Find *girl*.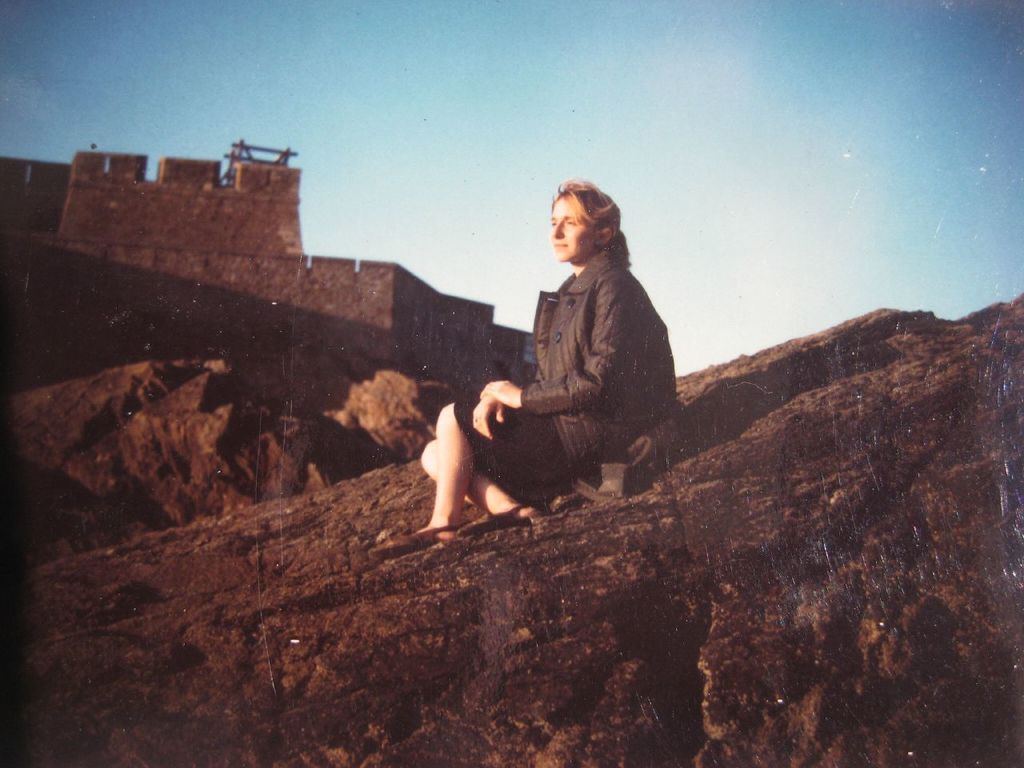
(365, 178, 678, 551).
